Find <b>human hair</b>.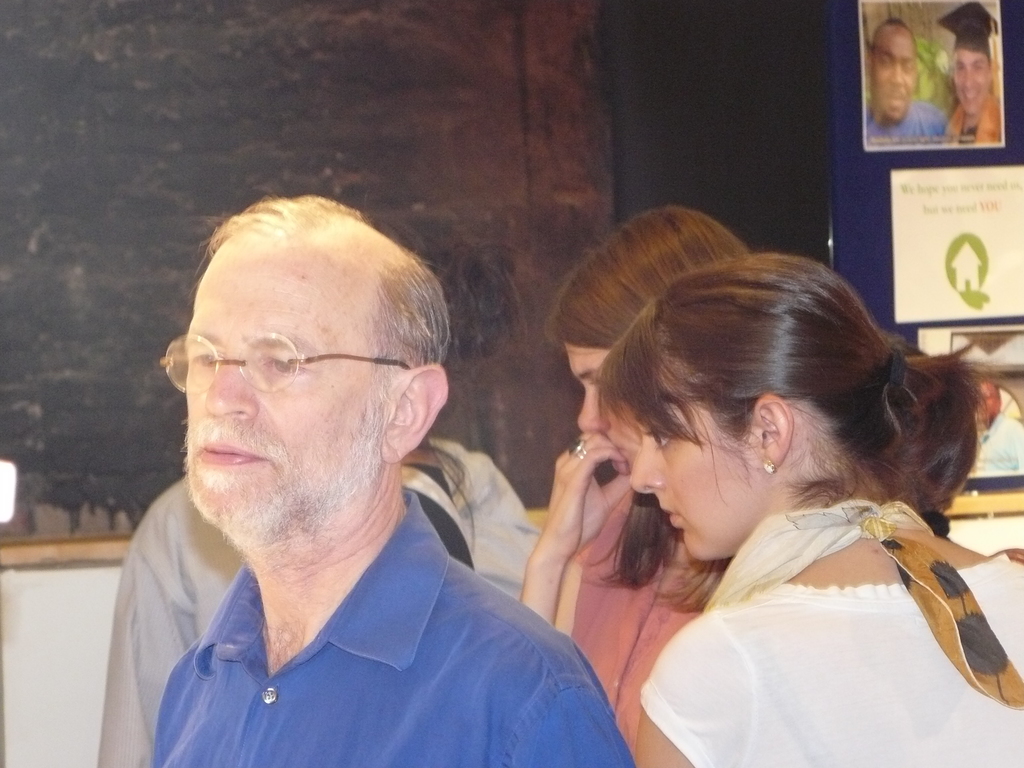
box(194, 189, 456, 366).
